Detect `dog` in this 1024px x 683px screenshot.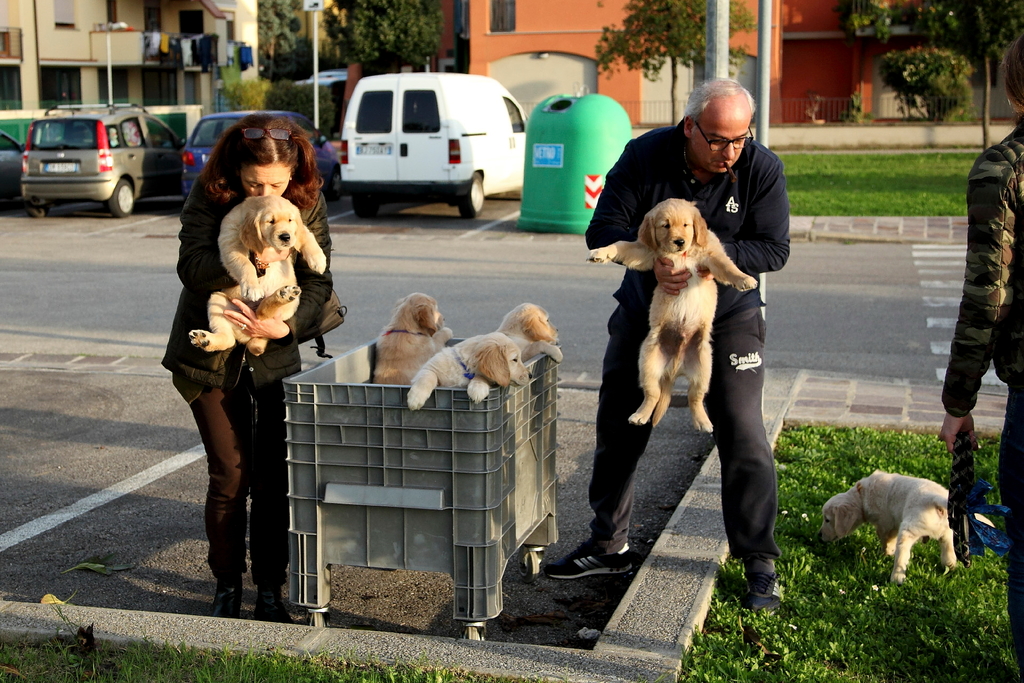
Detection: rect(582, 194, 758, 436).
